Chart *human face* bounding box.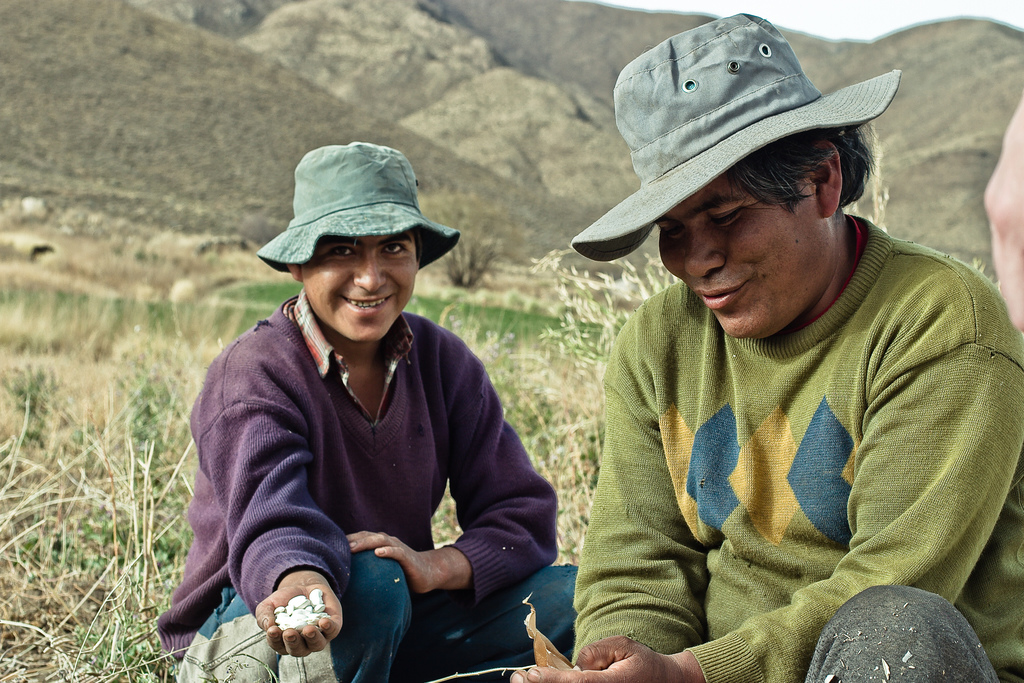
Charted: (300, 227, 428, 338).
